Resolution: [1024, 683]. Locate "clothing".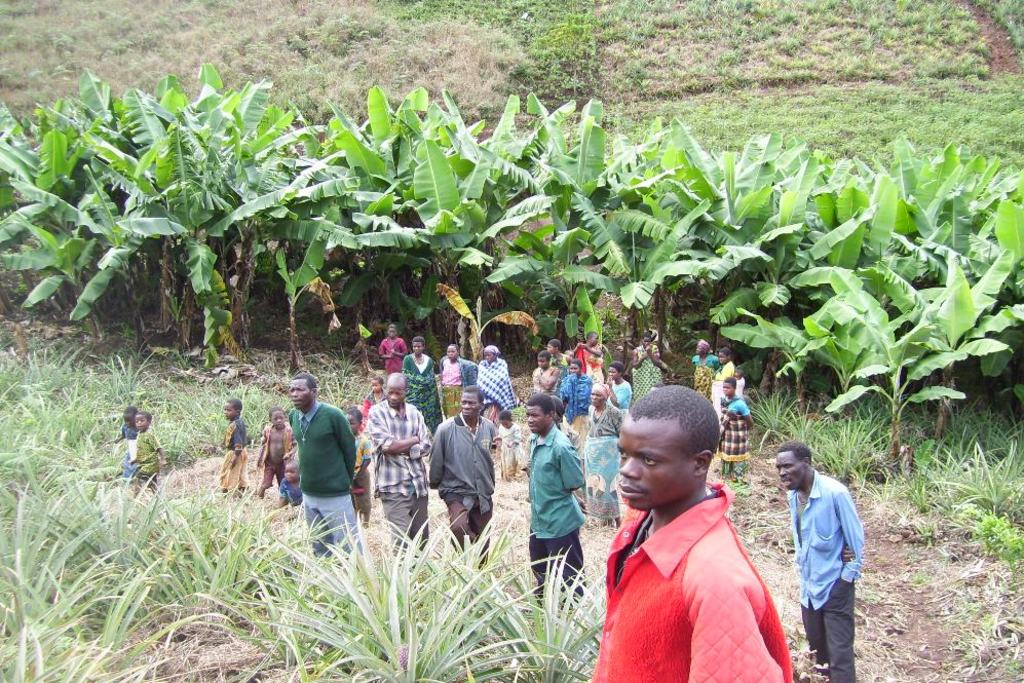
[616,462,800,676].
